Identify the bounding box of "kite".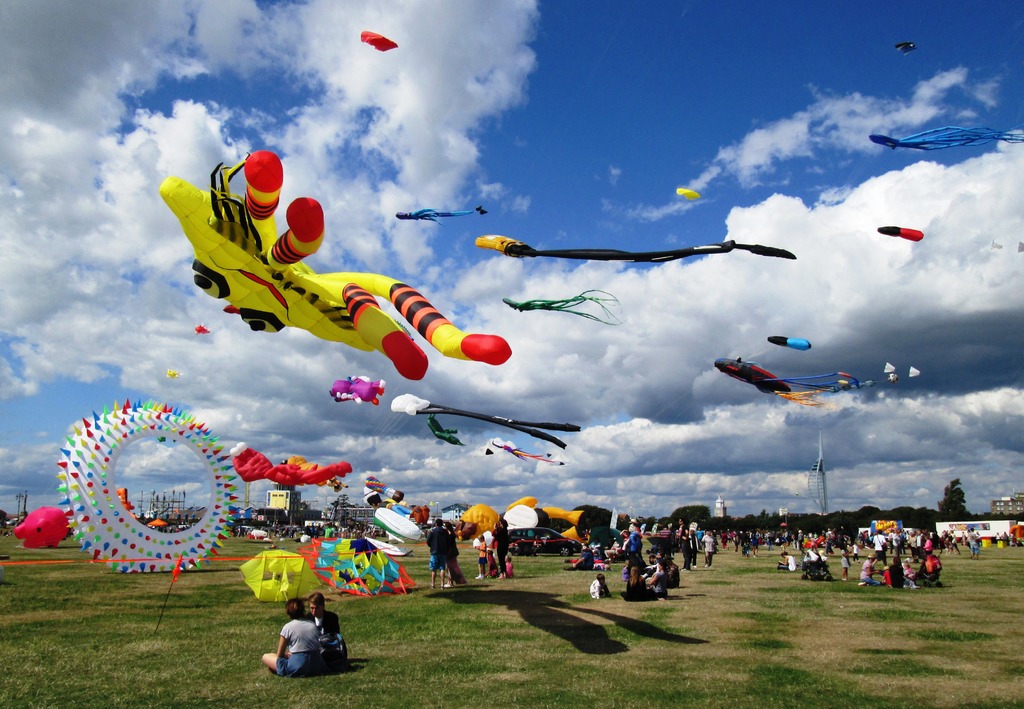
164/367/186/380.
